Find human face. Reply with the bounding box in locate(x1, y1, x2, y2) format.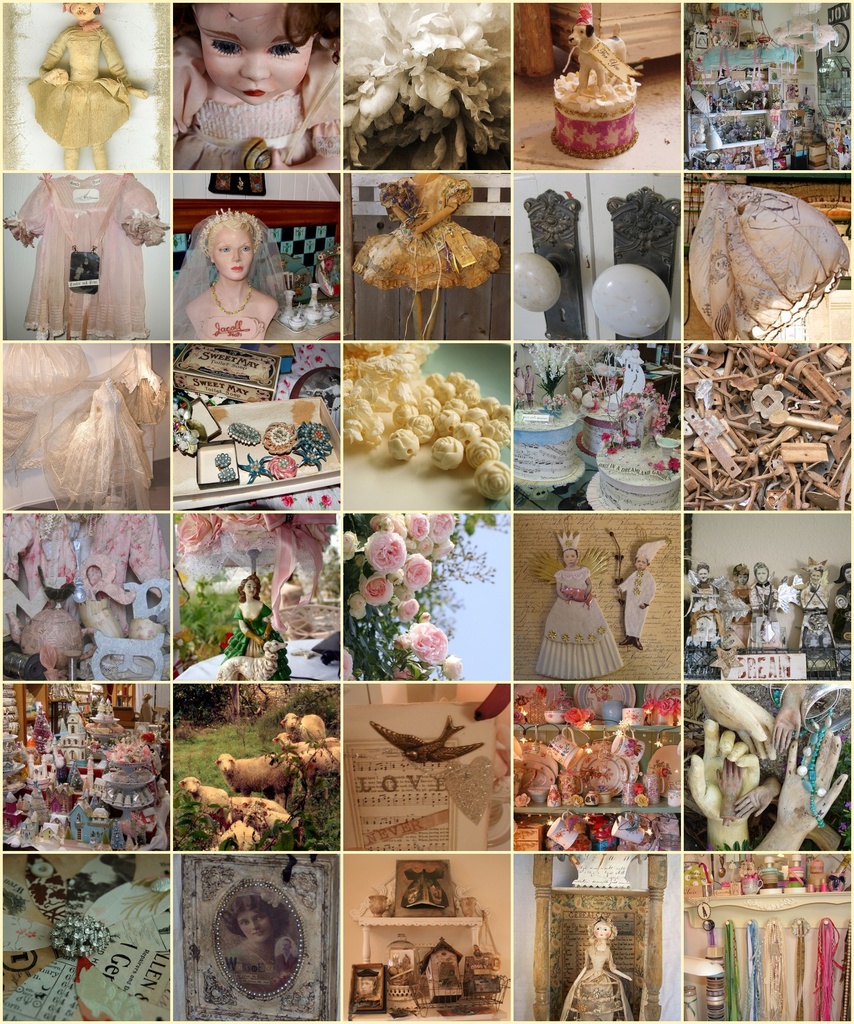
locate(69, 0, 102, 31).
